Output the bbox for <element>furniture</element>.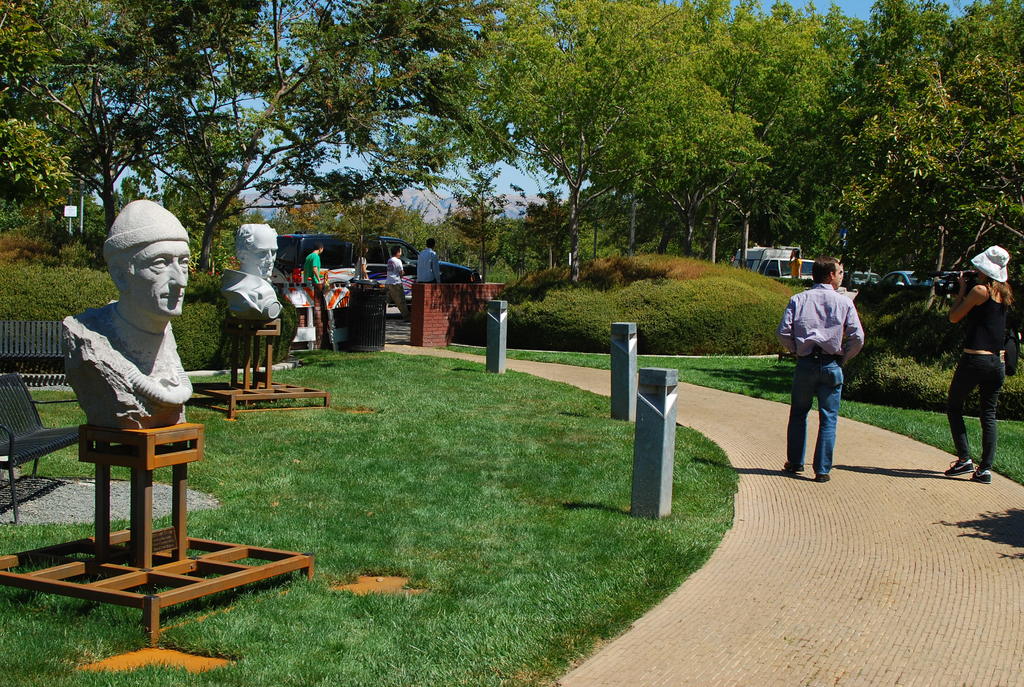
[0,315,80,384].
